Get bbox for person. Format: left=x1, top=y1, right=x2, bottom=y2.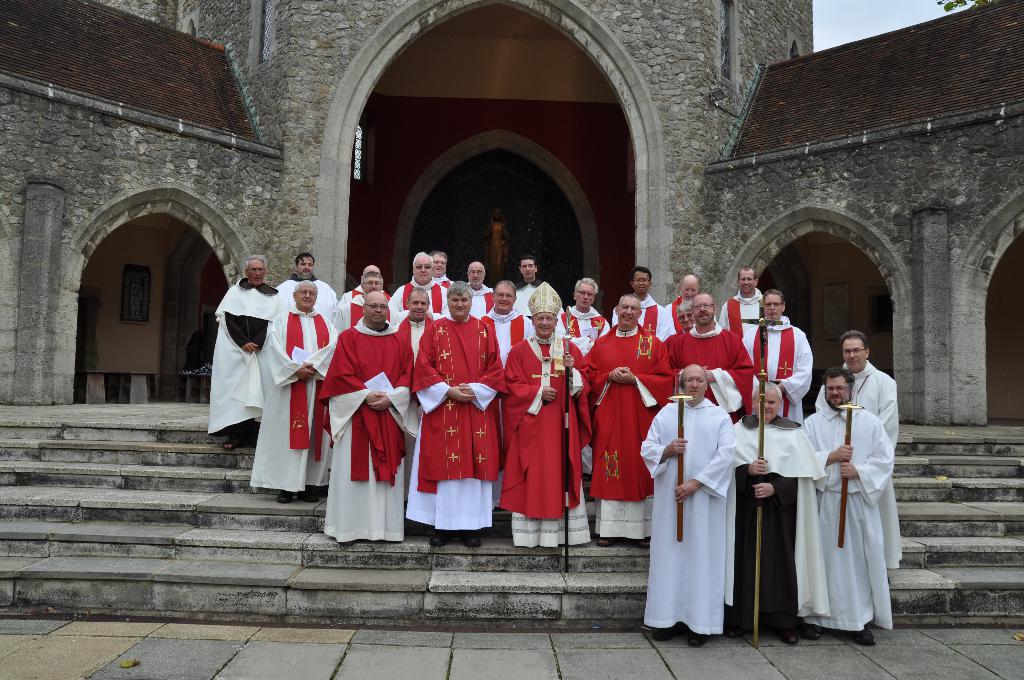
left=647, top=362, right=731, bottom=635.
